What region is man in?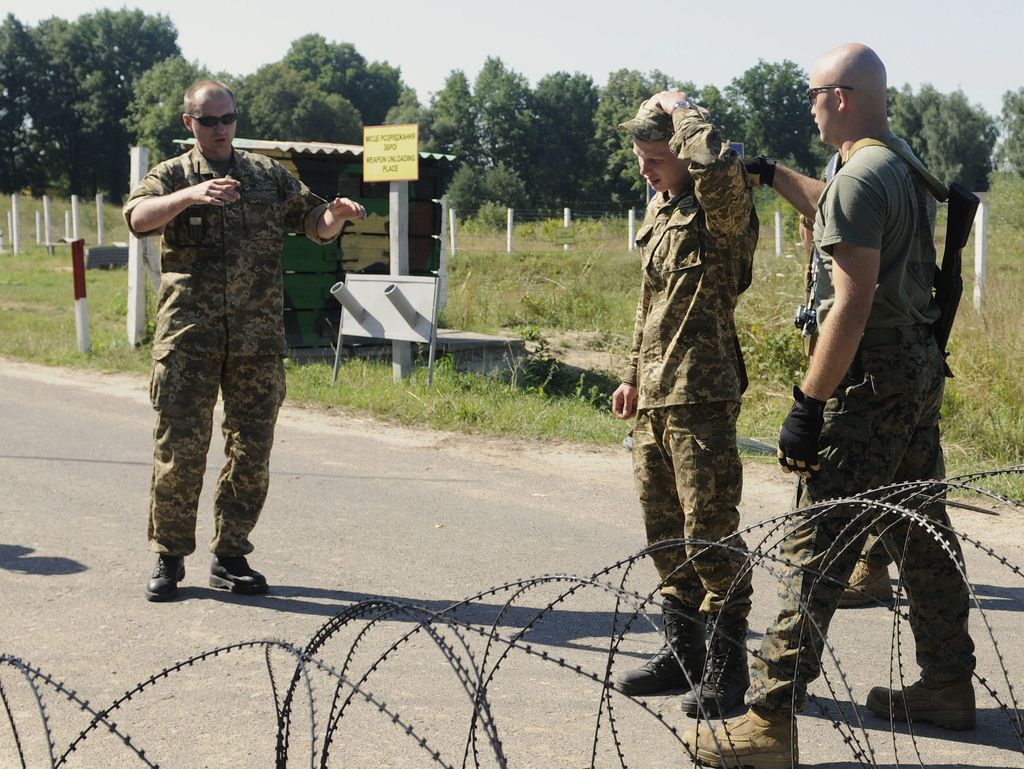
[left=755, top=21, right=985, bottom=743].
